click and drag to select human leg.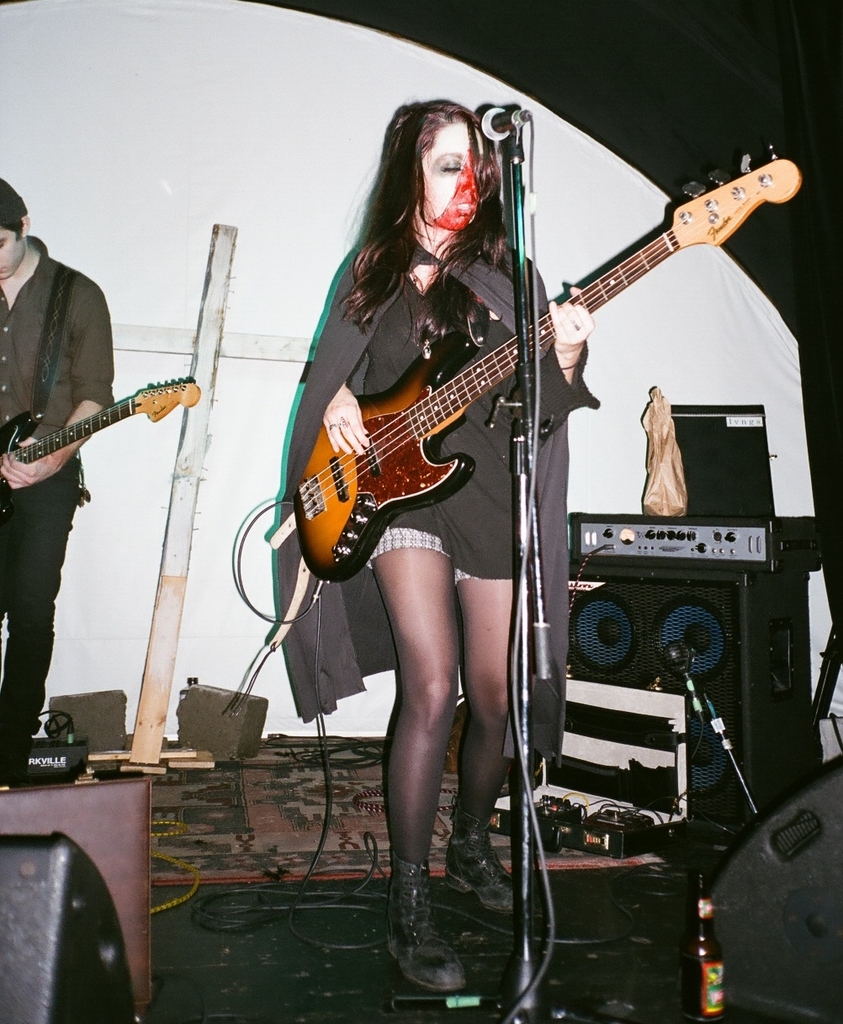
Selection: x1=0, y1=492, x2=77, y2=776.
